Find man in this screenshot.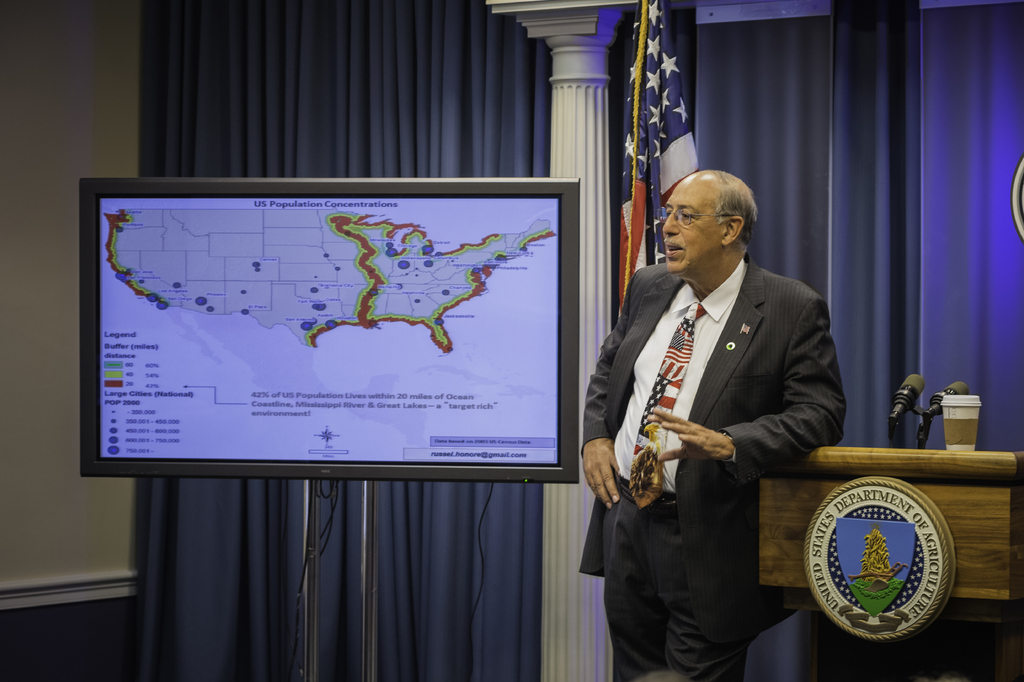
The bounding box for man is [left=594, top=157, right=856, bottom=667].
